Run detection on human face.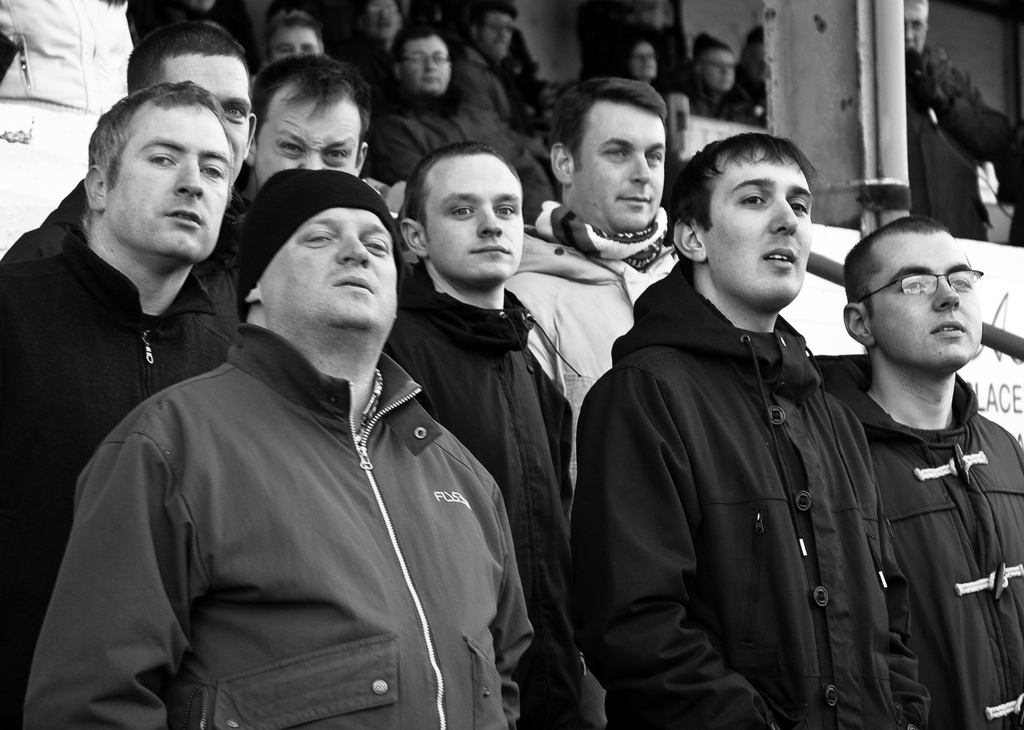
Result: [252,86,371,190].
